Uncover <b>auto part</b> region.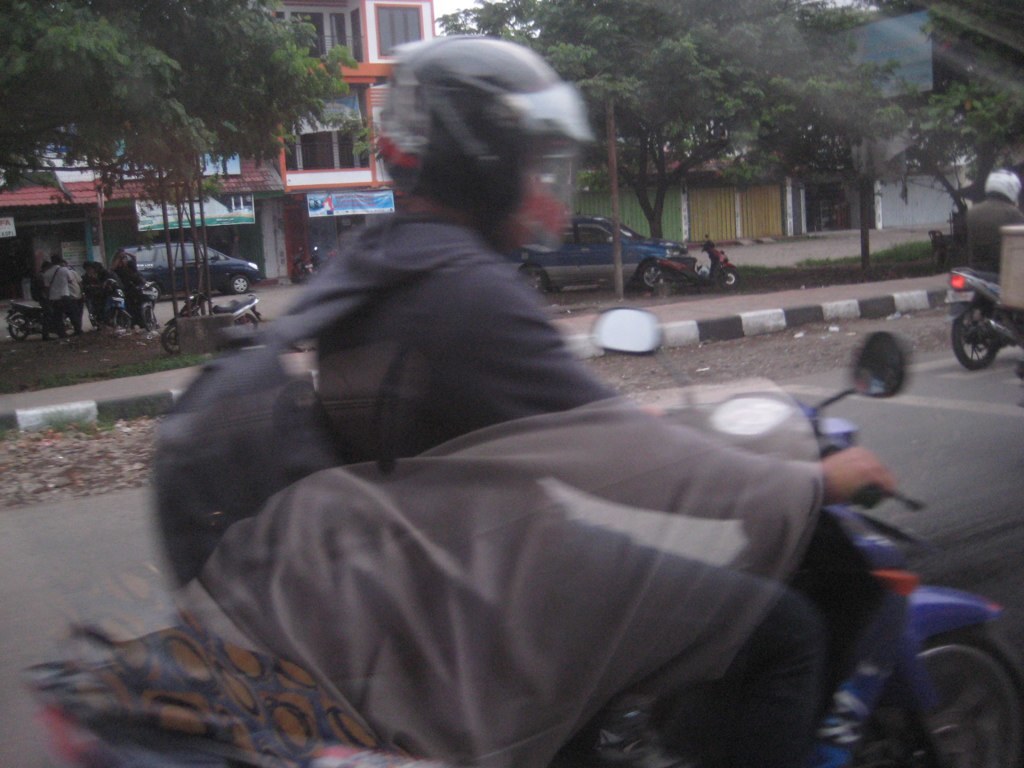
Uncovered: {"x1": 53, "y1": 311, "x2": 85, "y2": 336}.
